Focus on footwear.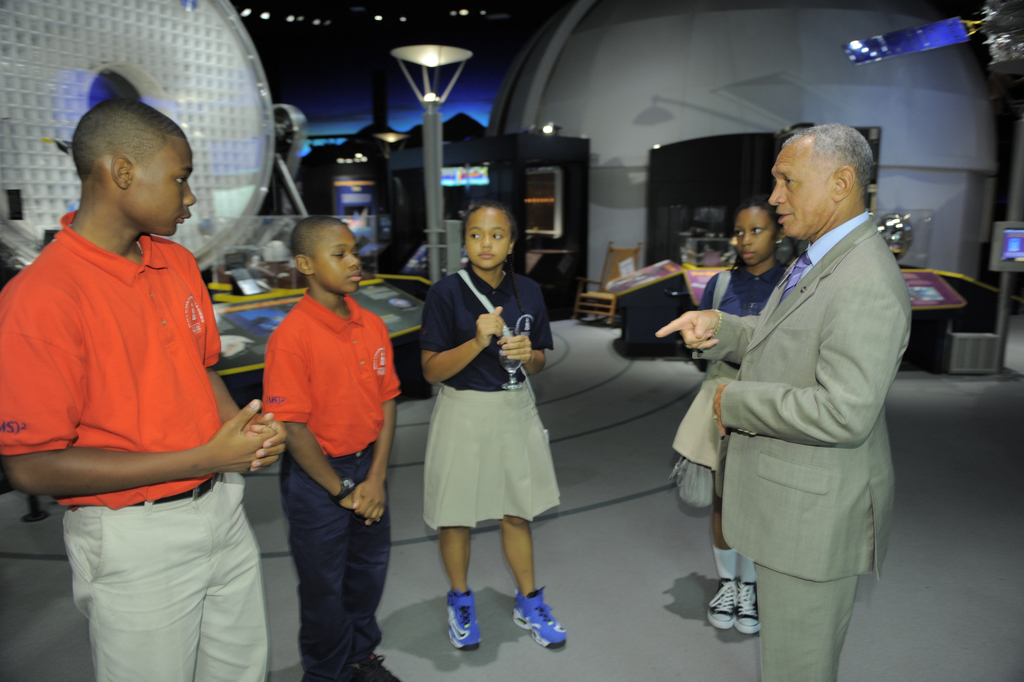
Focused at <box>742,576,766,636</box>.
